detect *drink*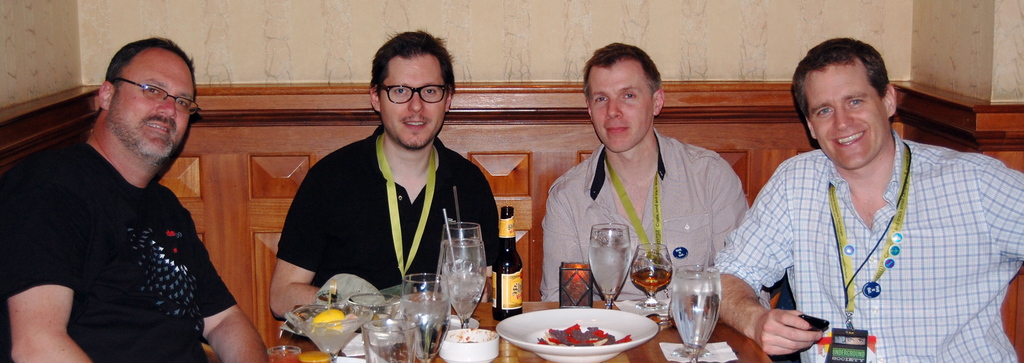
442/239/481/266
